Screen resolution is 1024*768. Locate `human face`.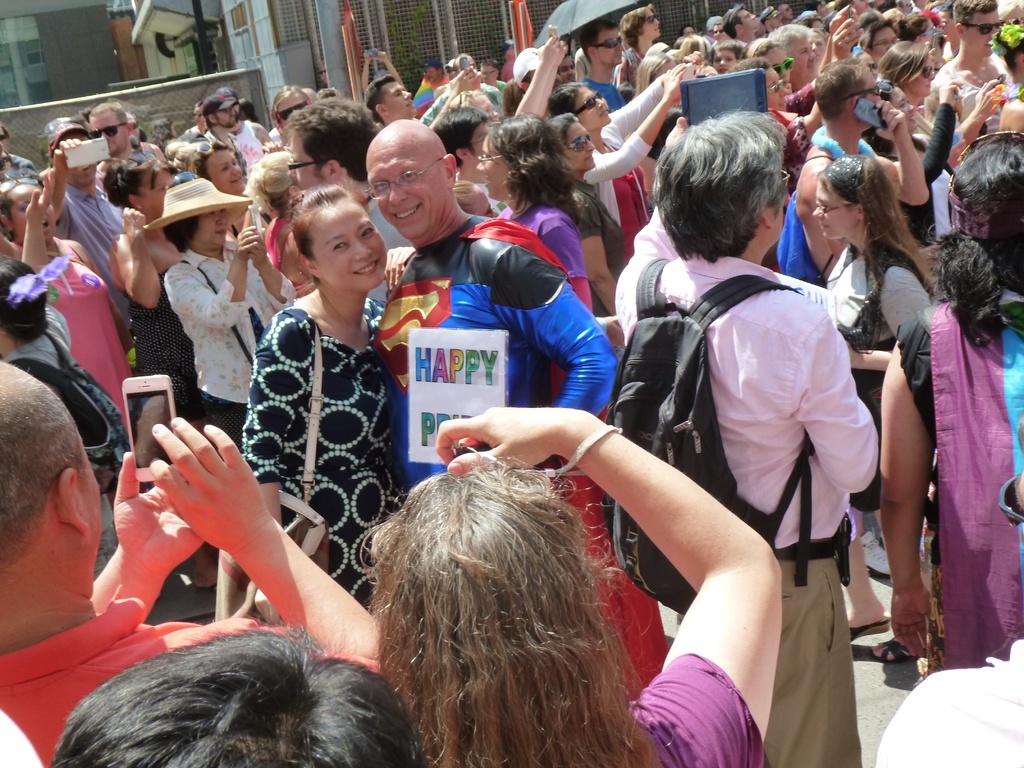
region(367, 146, 445, 237).
